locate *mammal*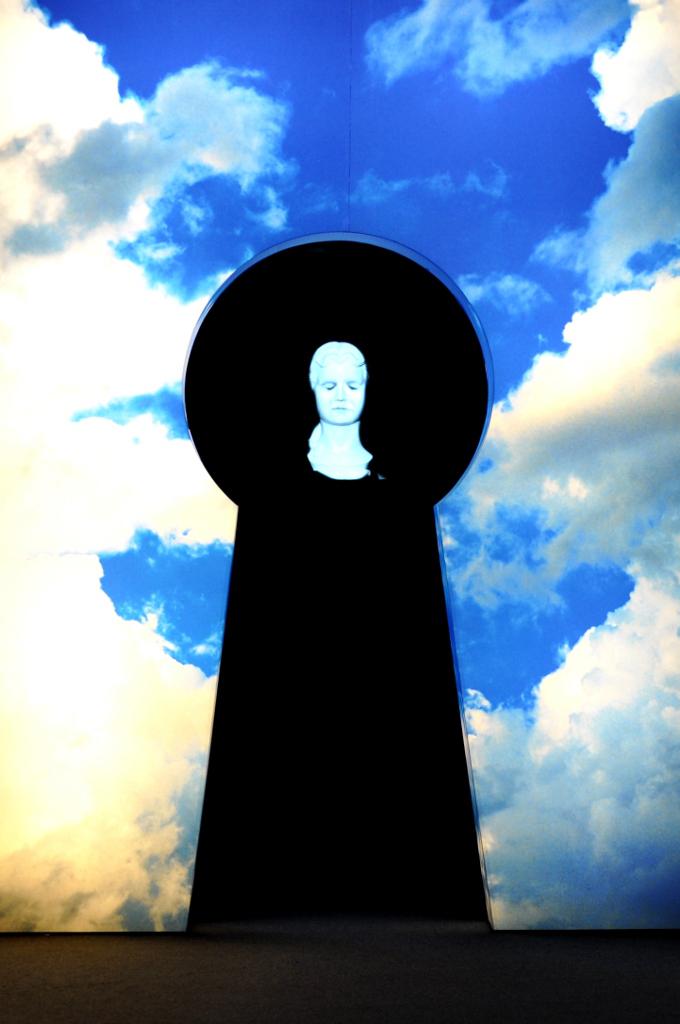
x1=304 y1=338 x2=374 y2=482
